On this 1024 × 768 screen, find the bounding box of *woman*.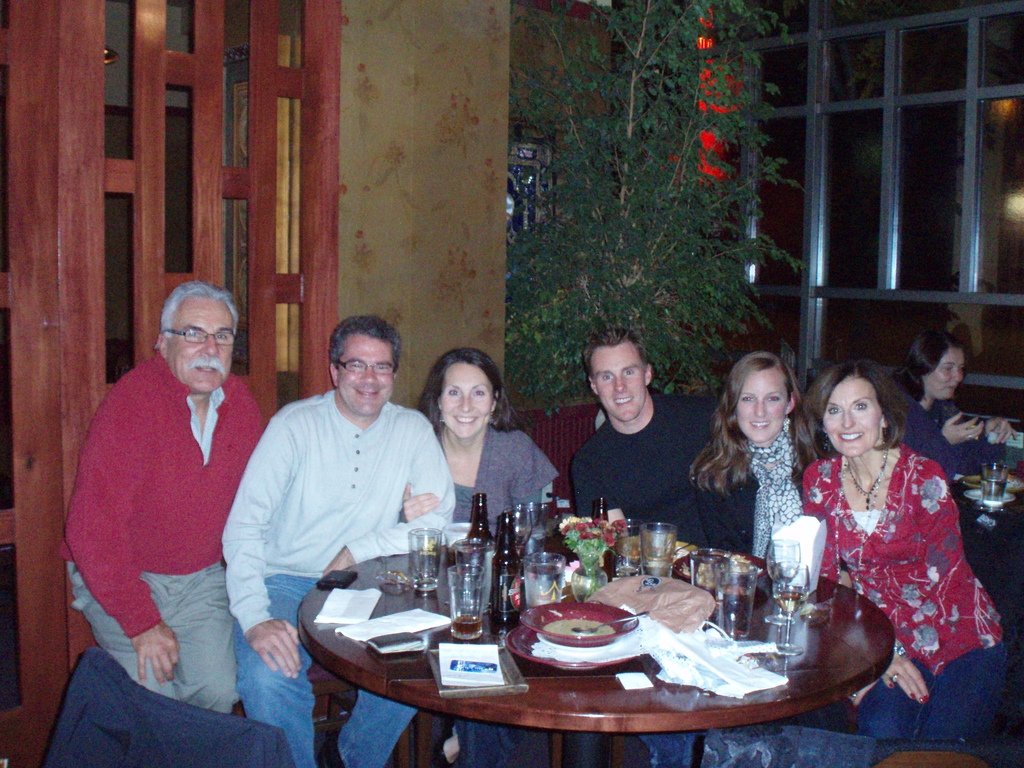
Bounding box: <box>784,344,982,723</box>.
